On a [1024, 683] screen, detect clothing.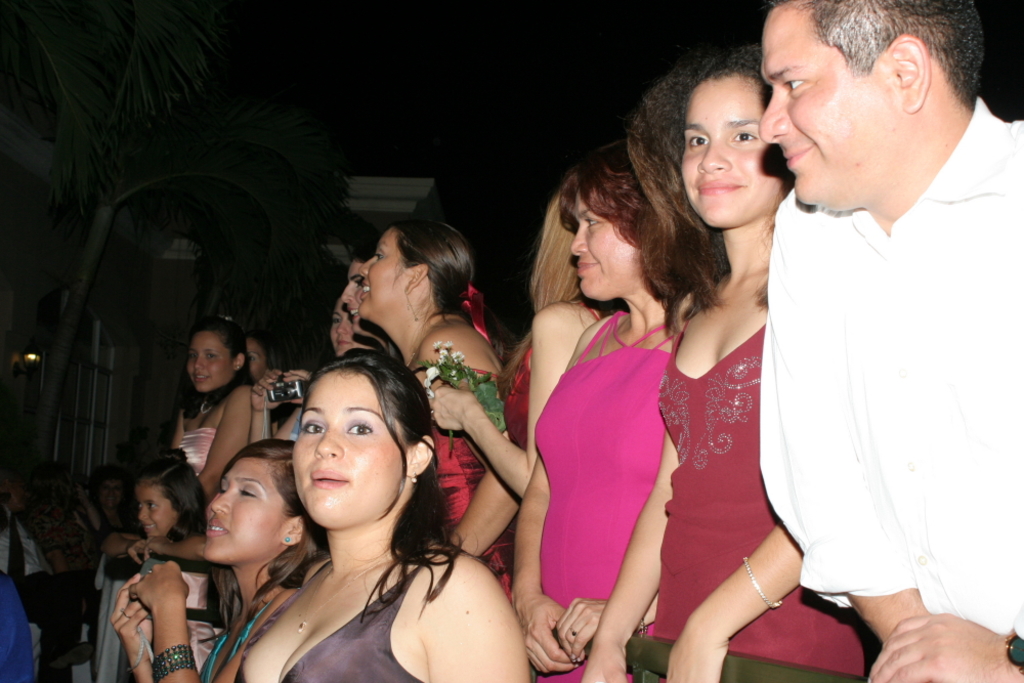
530, 303, 664, 682.
